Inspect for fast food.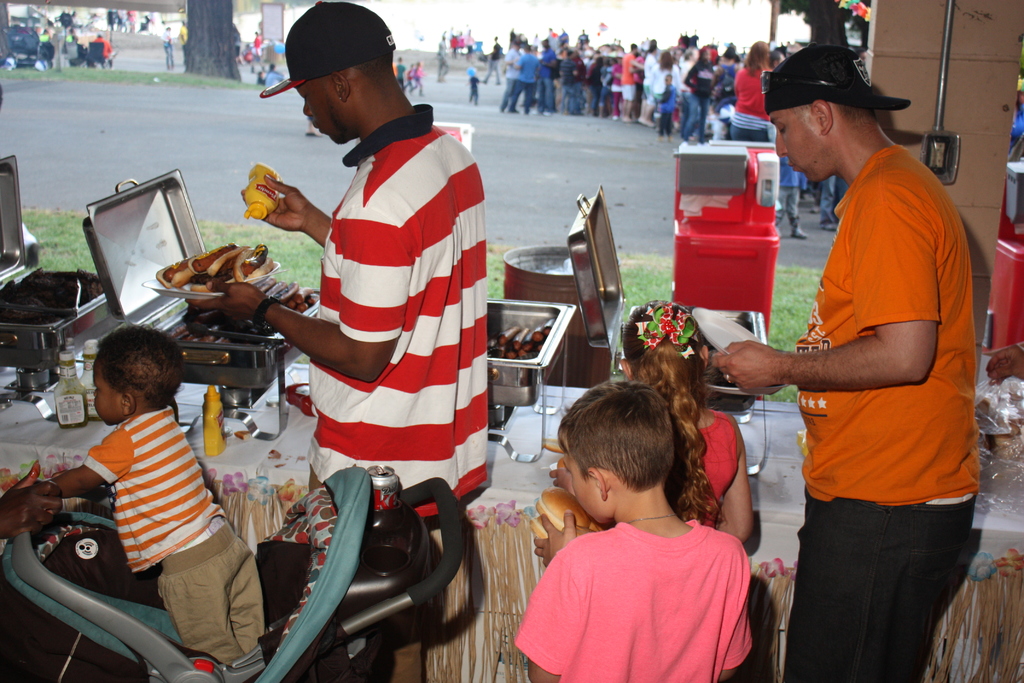
Inspection: <box>270,284,319,311</box>.
